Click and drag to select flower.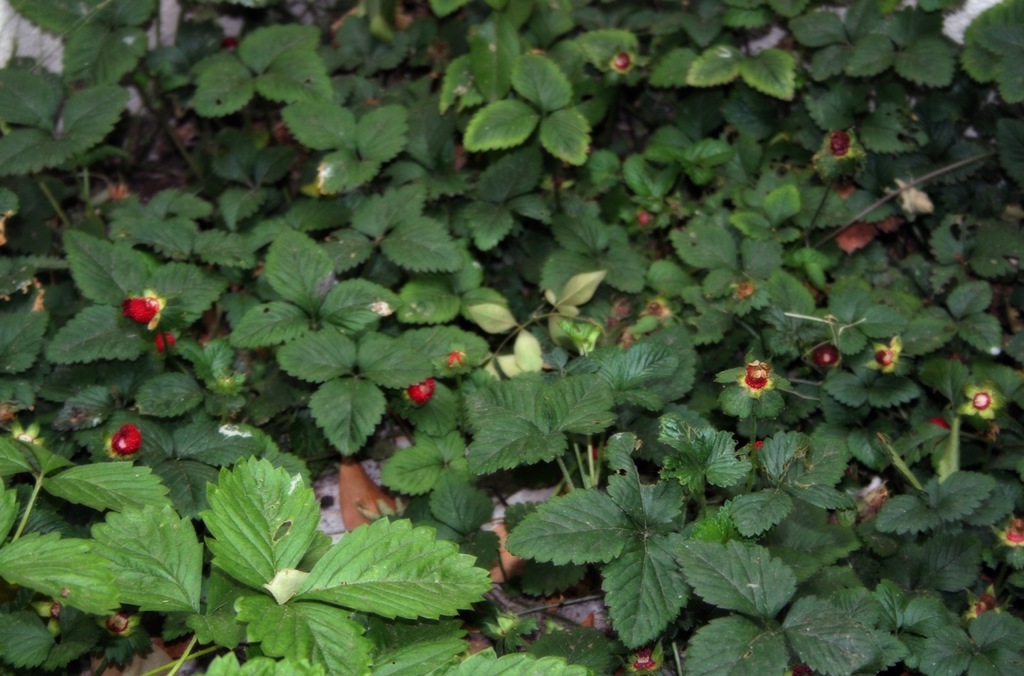
Selection: region(127, 292, 172, 353).
